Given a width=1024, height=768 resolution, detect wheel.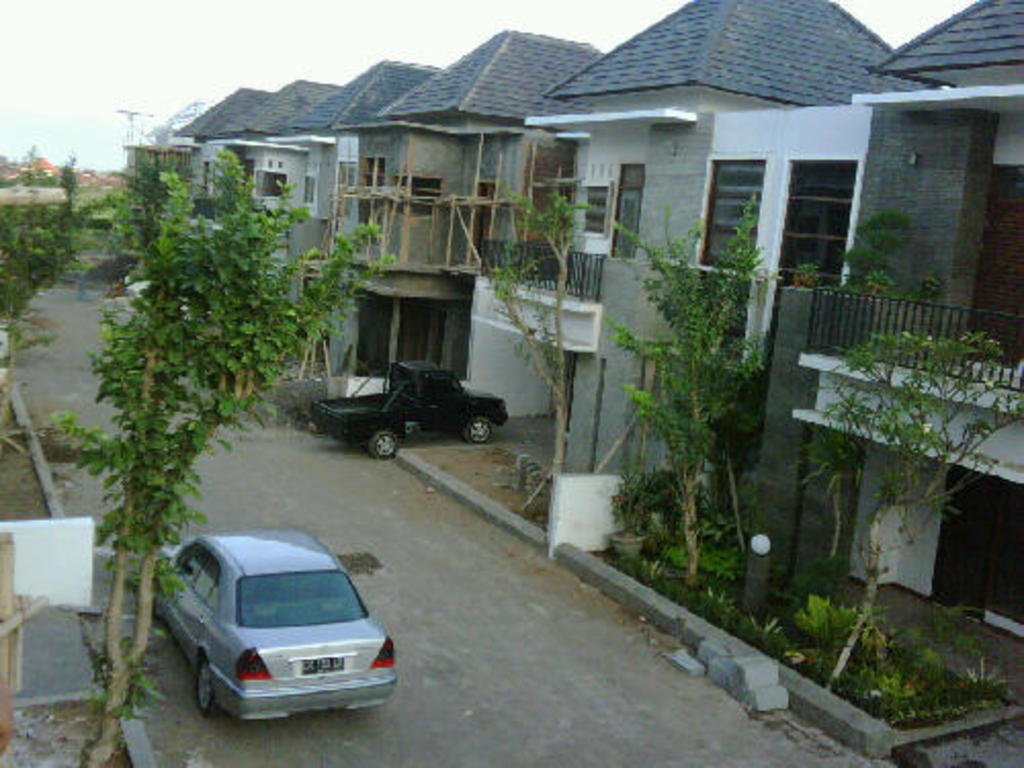
bbox=[371, 428, 399, 463].
